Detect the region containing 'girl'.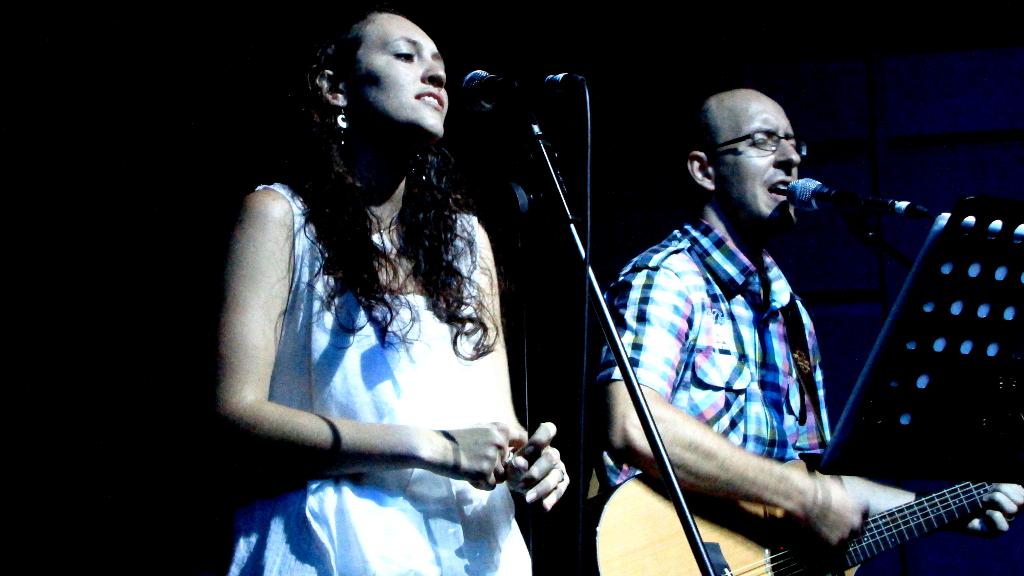
select_region(202, 12, 572, 575).
